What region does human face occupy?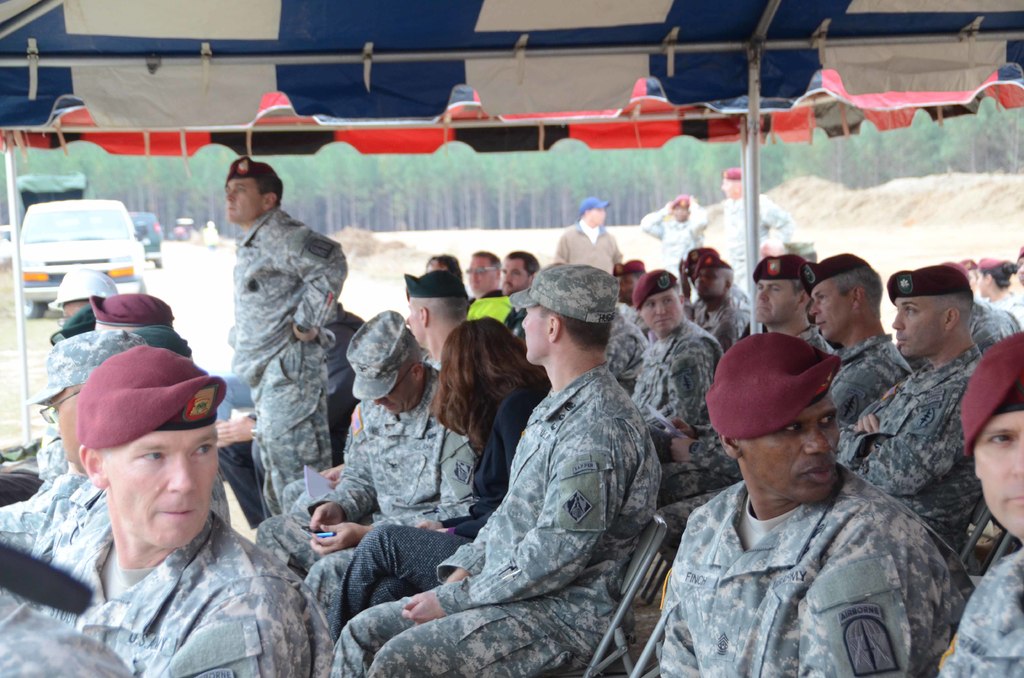
751/280/800/324.
